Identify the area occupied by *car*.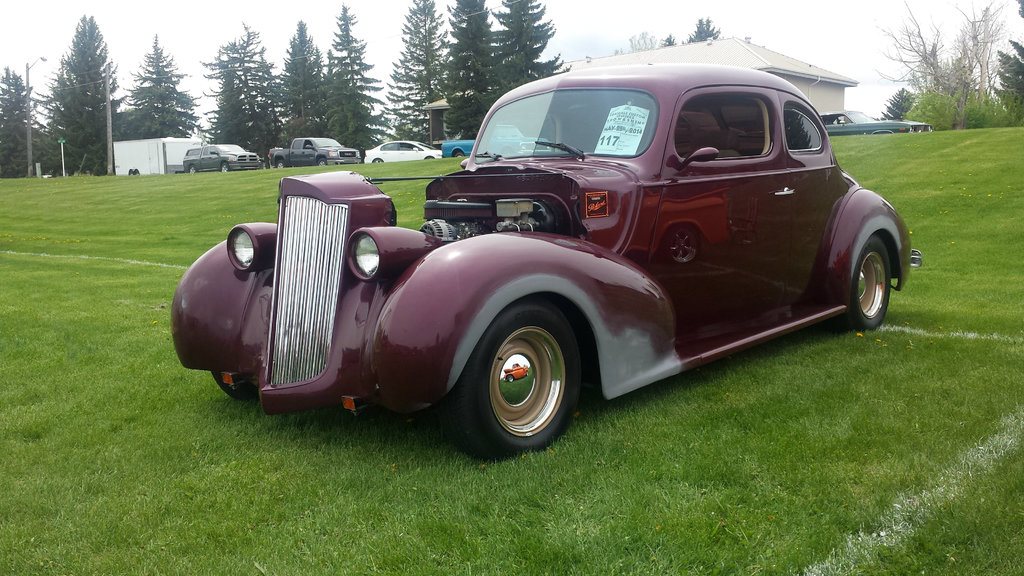
Area: 182,144,260,175.
